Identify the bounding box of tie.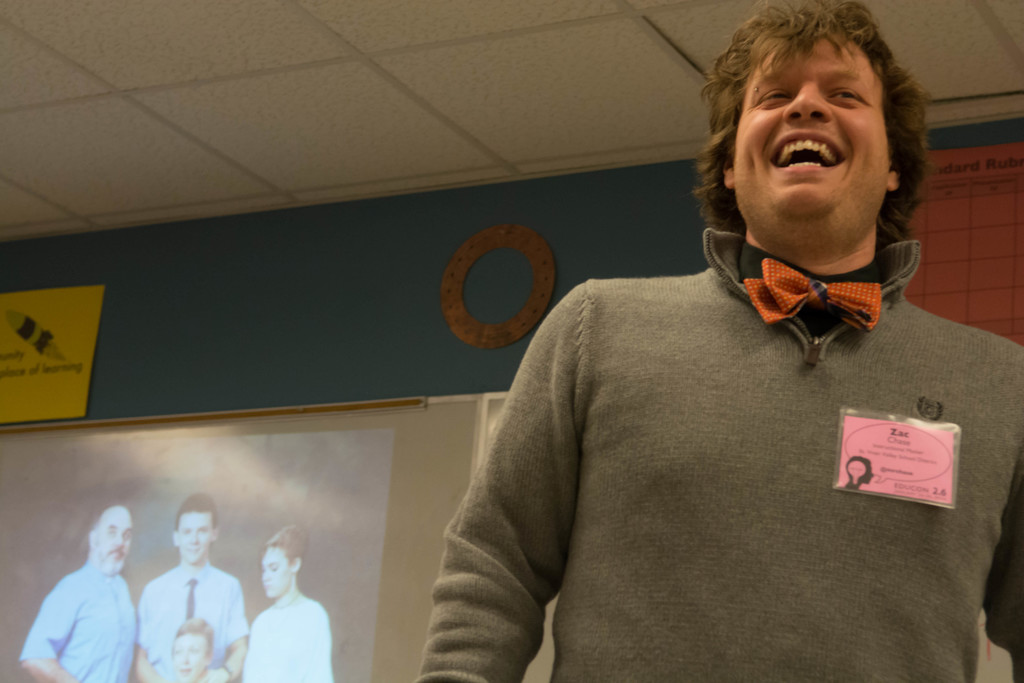
bbox=(733, 240, 878, 331).
